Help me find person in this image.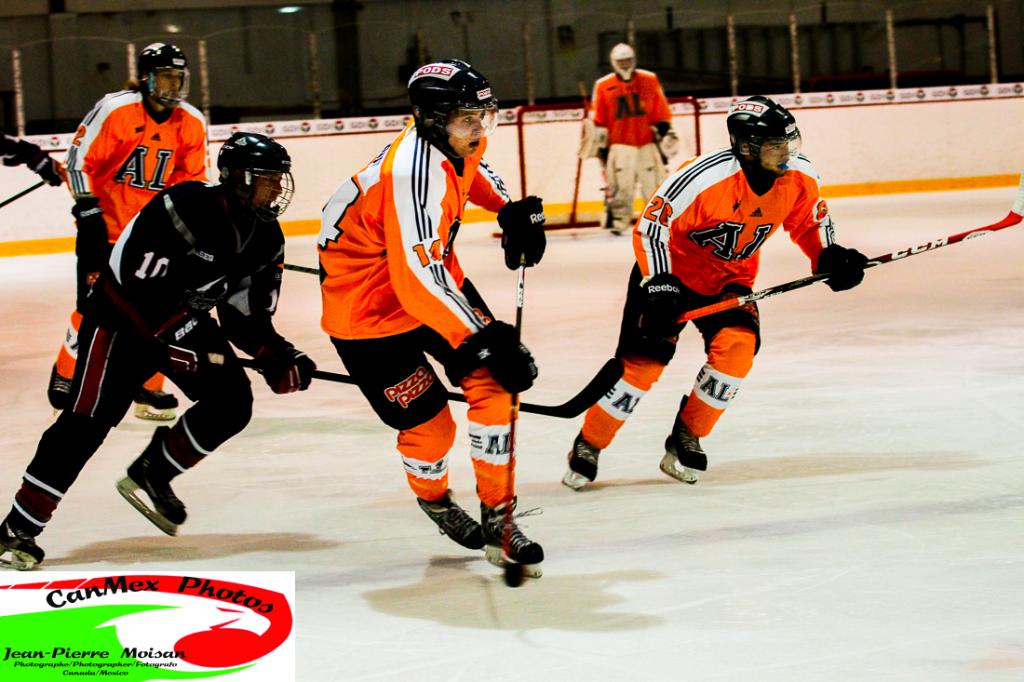
Found it: <region>589, 41, 680, 231</region>.
